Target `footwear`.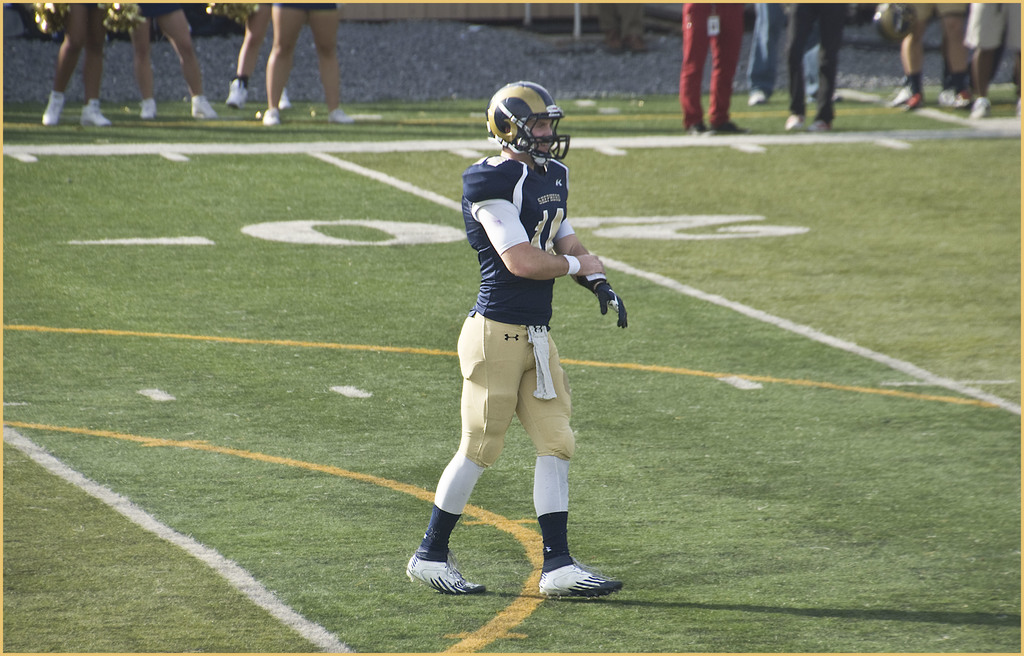
Target region: BBox(140, 99, 155, 119).
